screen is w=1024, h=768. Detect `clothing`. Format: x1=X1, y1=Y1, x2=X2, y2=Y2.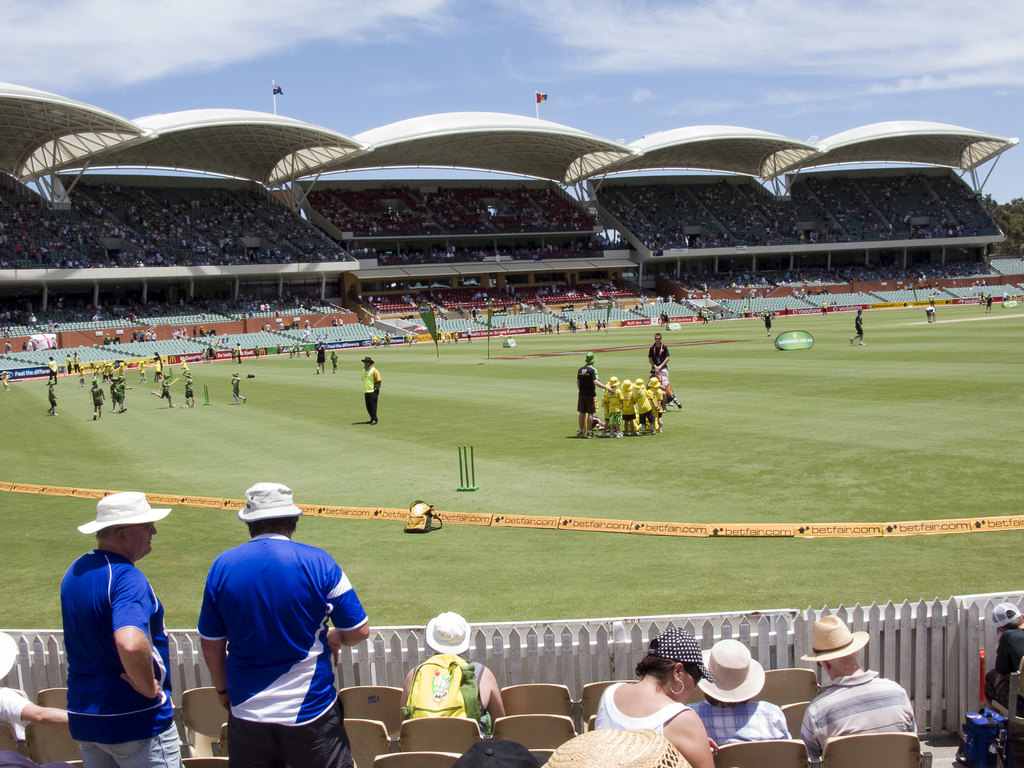
x1=592, y1=678, x2=691, y2=737.
